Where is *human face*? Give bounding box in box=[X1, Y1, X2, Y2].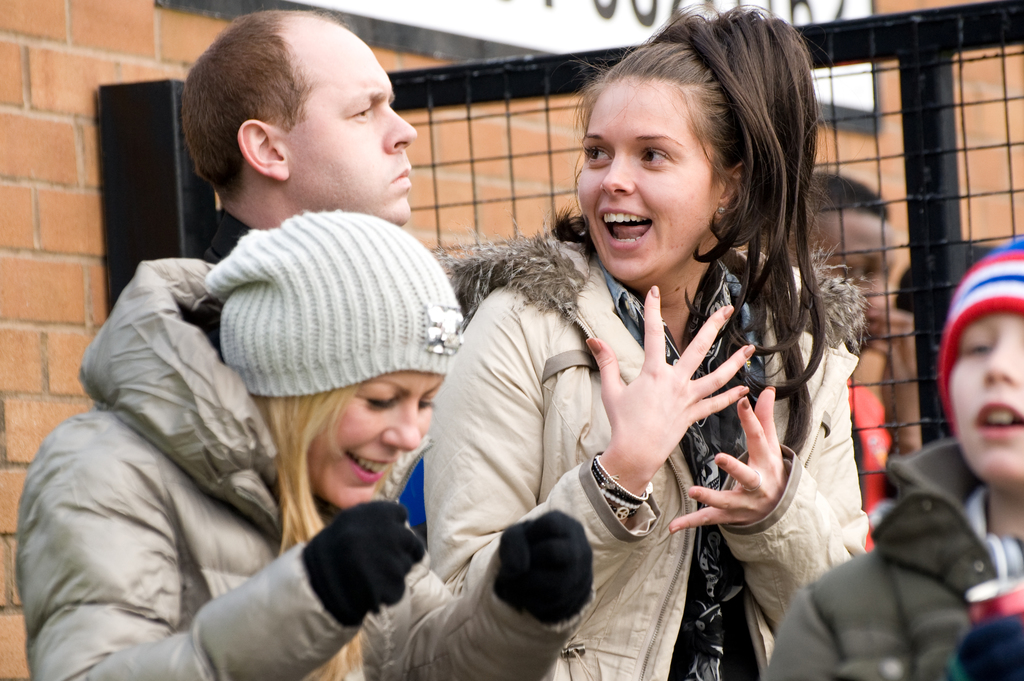
box=[577, 76, 712, 278].
